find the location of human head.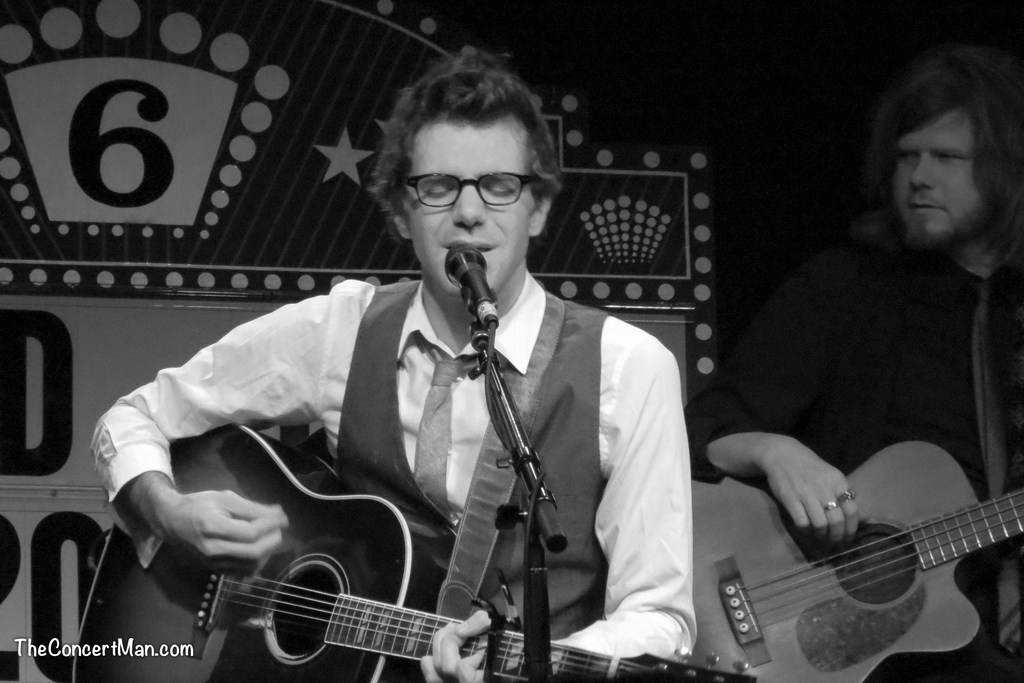
Location: 867:53:1011:243.
